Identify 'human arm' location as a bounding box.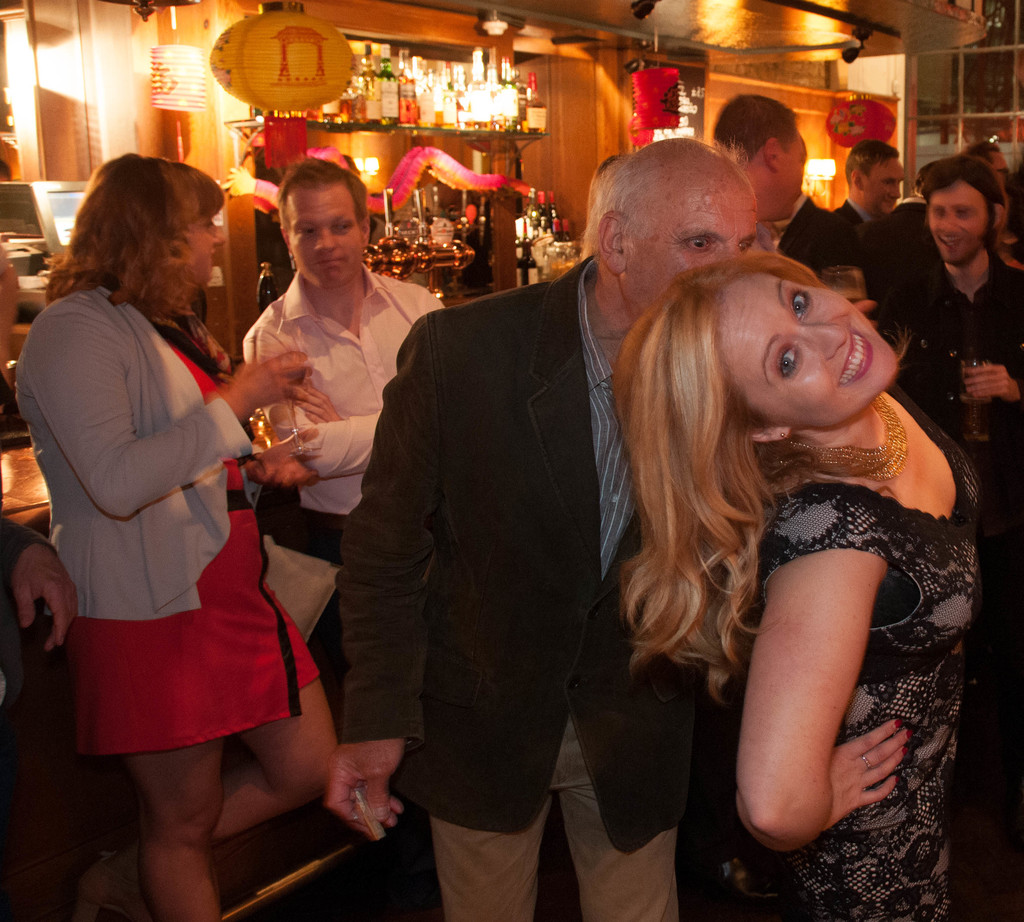
{"x1": 735, "y1": 492, "x2": 950, "y2": 854}.
